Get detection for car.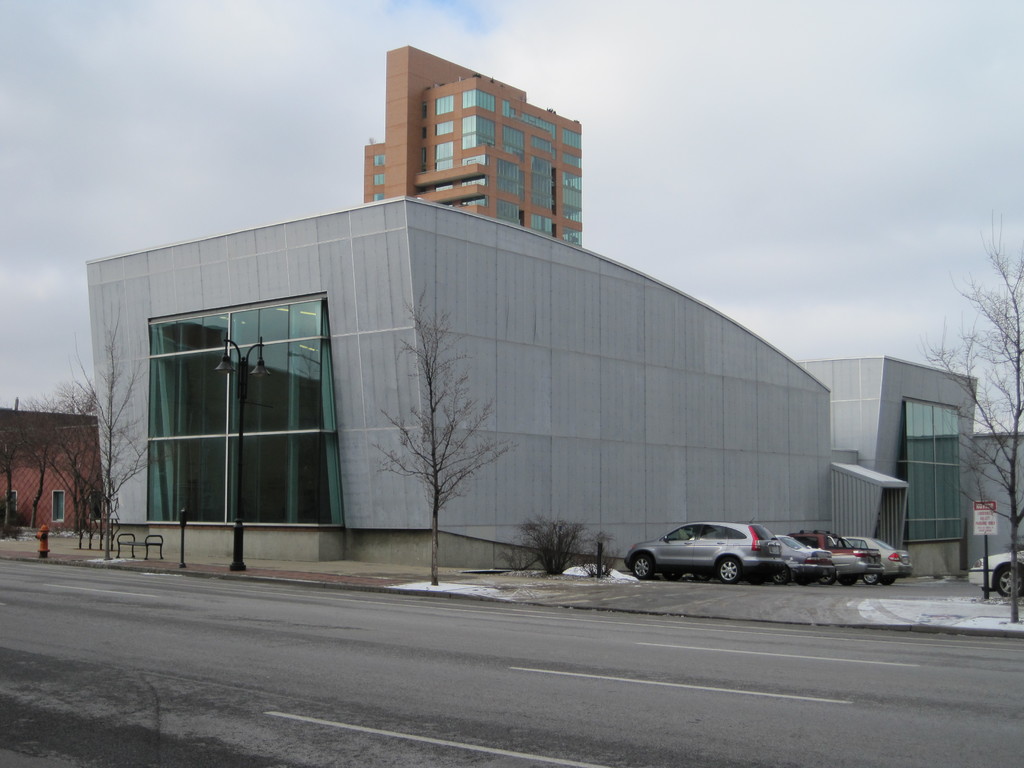
Detection: BBox(970, 548, 1023, 596).
